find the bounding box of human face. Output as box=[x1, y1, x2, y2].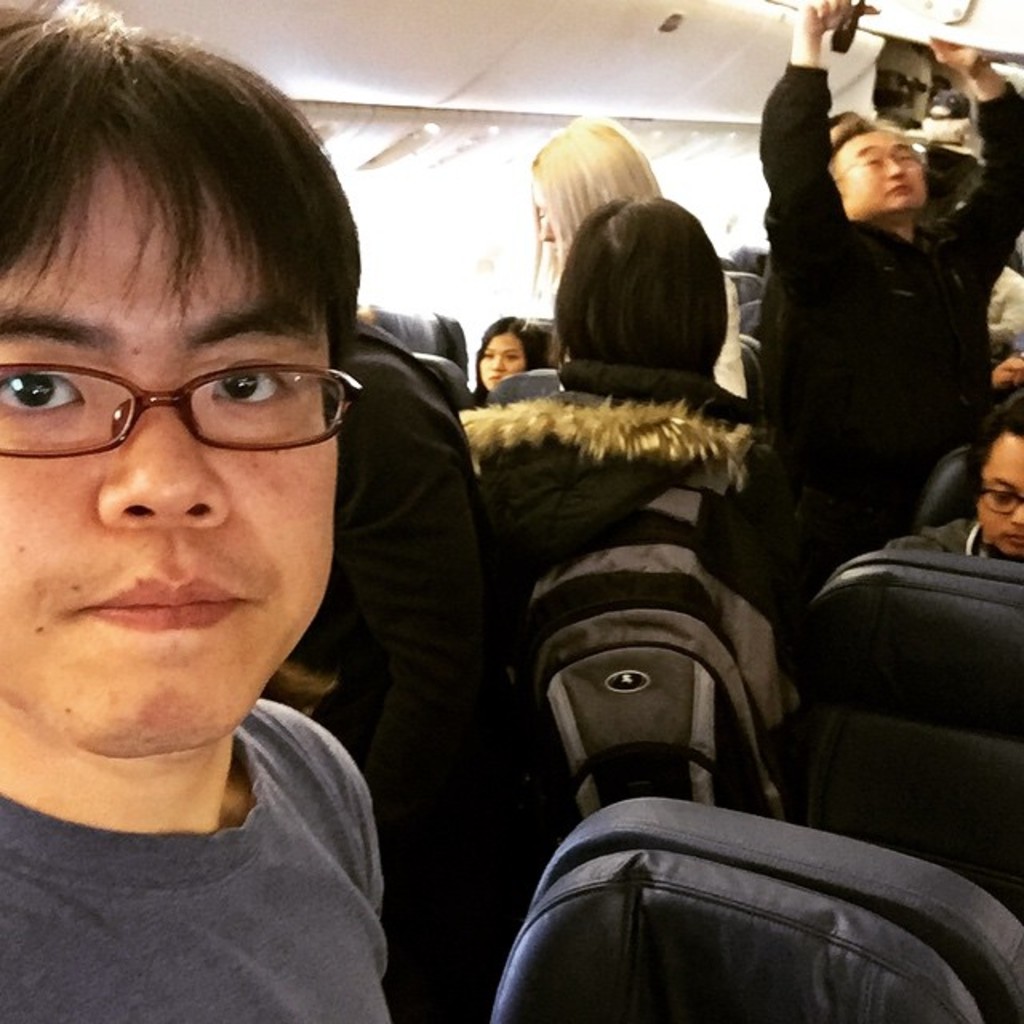
box=[0, 118, 350, 768].
